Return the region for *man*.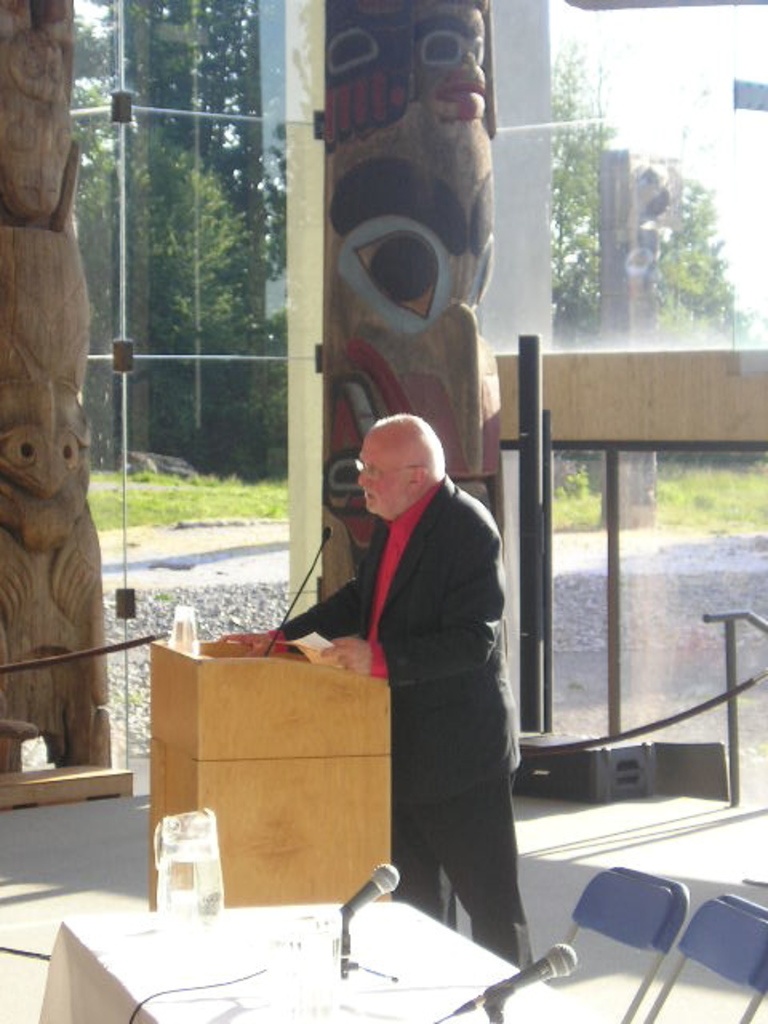
[243,392,504,923].
